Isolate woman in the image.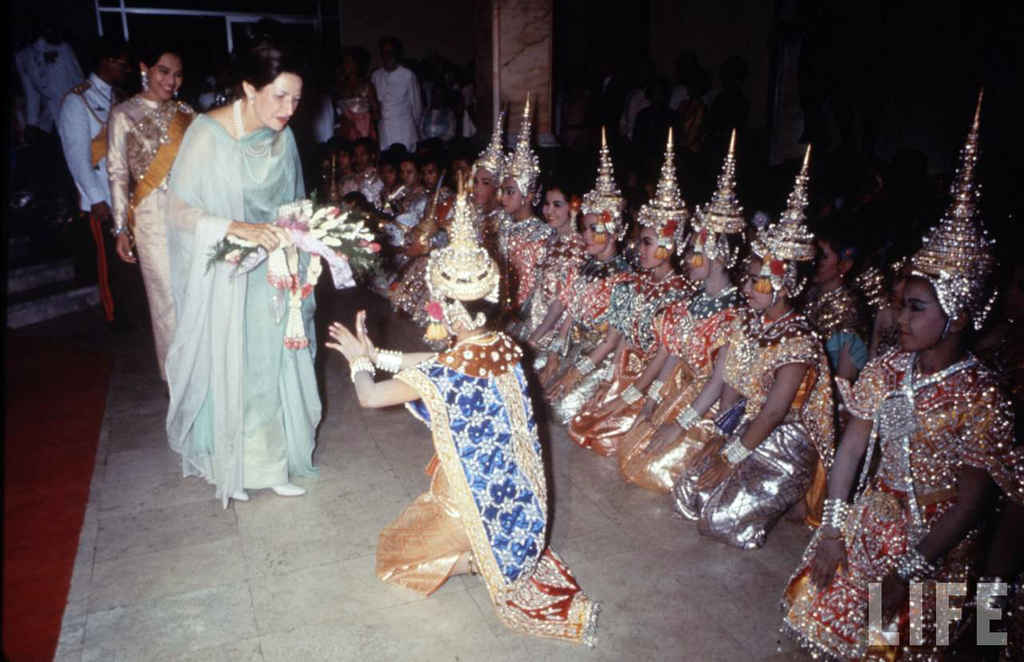
Isolated region: BBox(517, 177, 589, 338).
